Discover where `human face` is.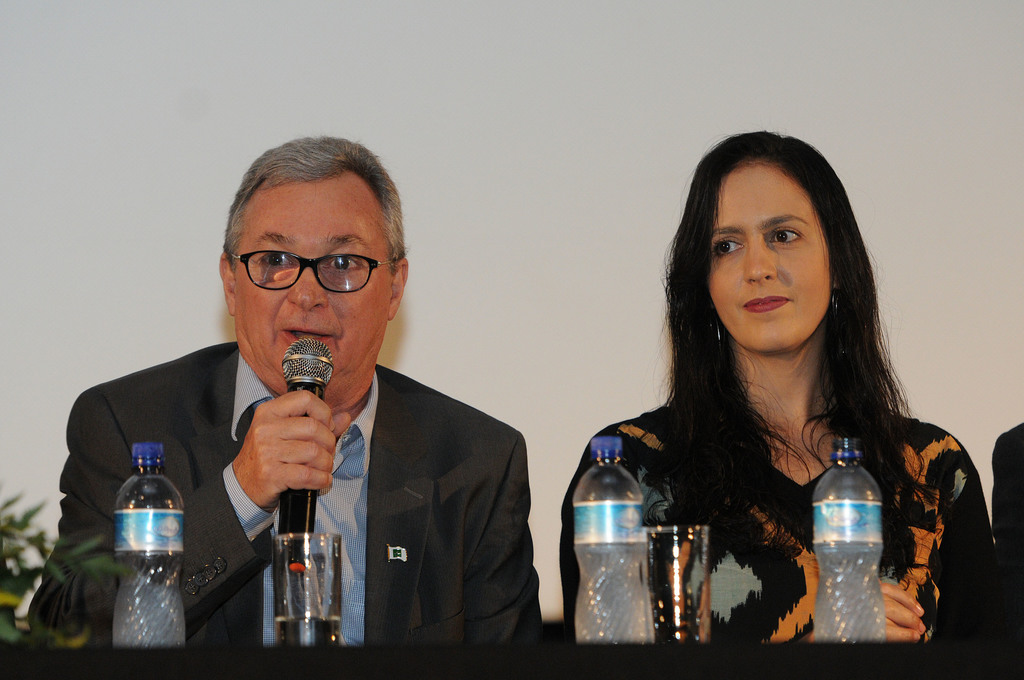
Discovered at box(708, 162, 833, 355).
